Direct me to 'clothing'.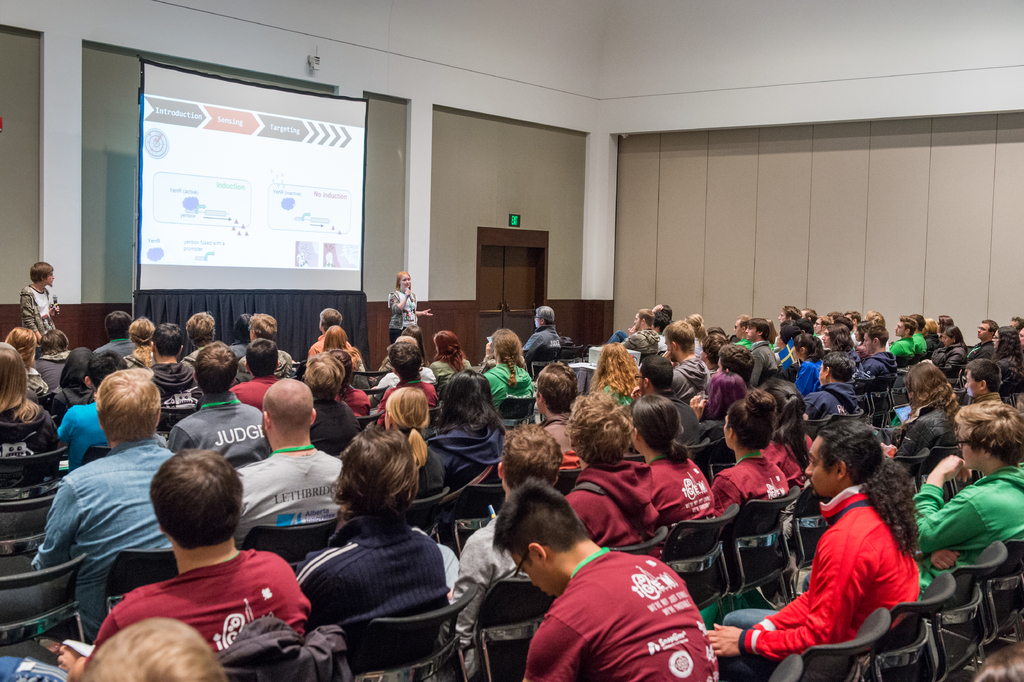
Direction: crop(167, 396, 271, 465).
